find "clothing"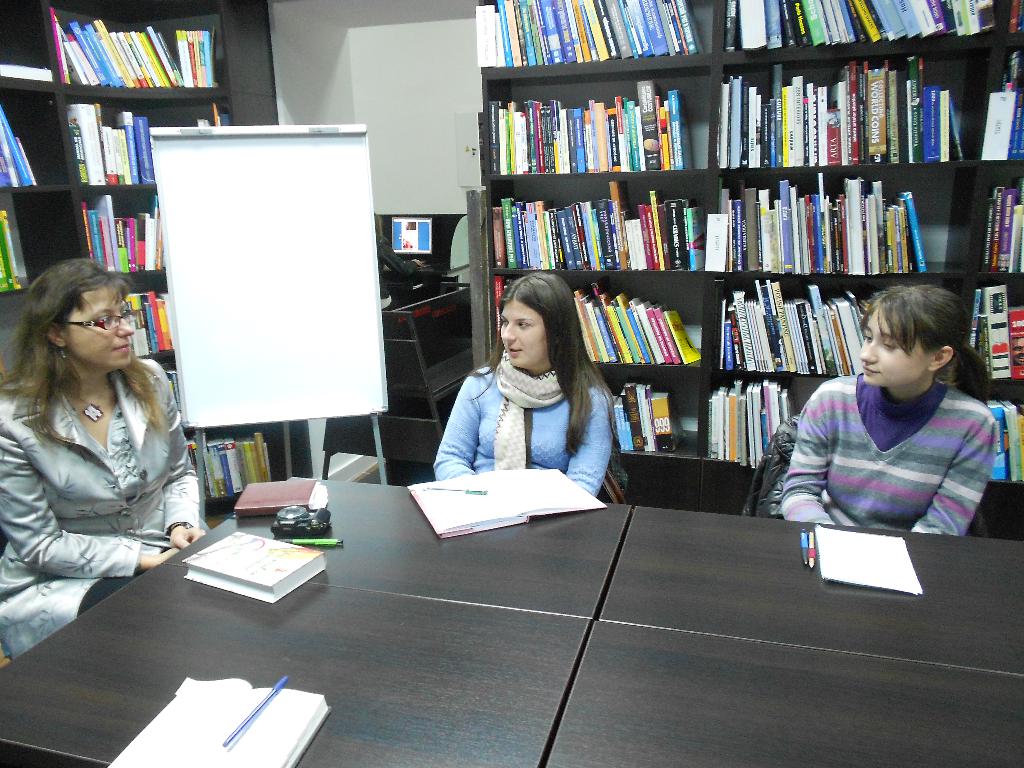
<bbox>433, 348, 614, 500</bbox>
